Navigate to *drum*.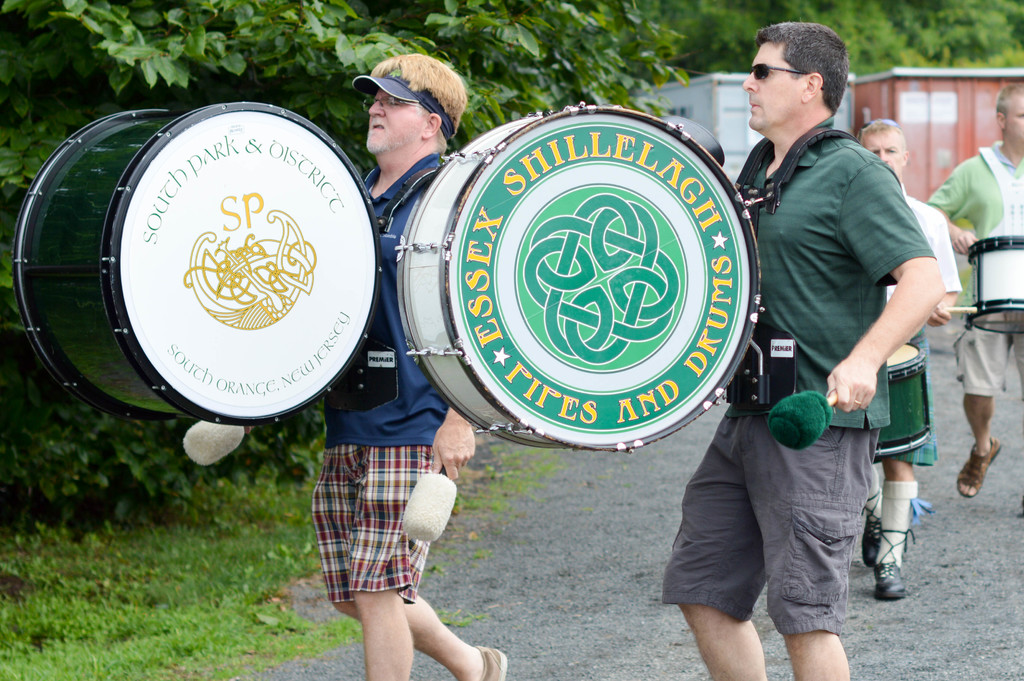
Navigation target: (left=875, top=340, right=934, bottom=461).
